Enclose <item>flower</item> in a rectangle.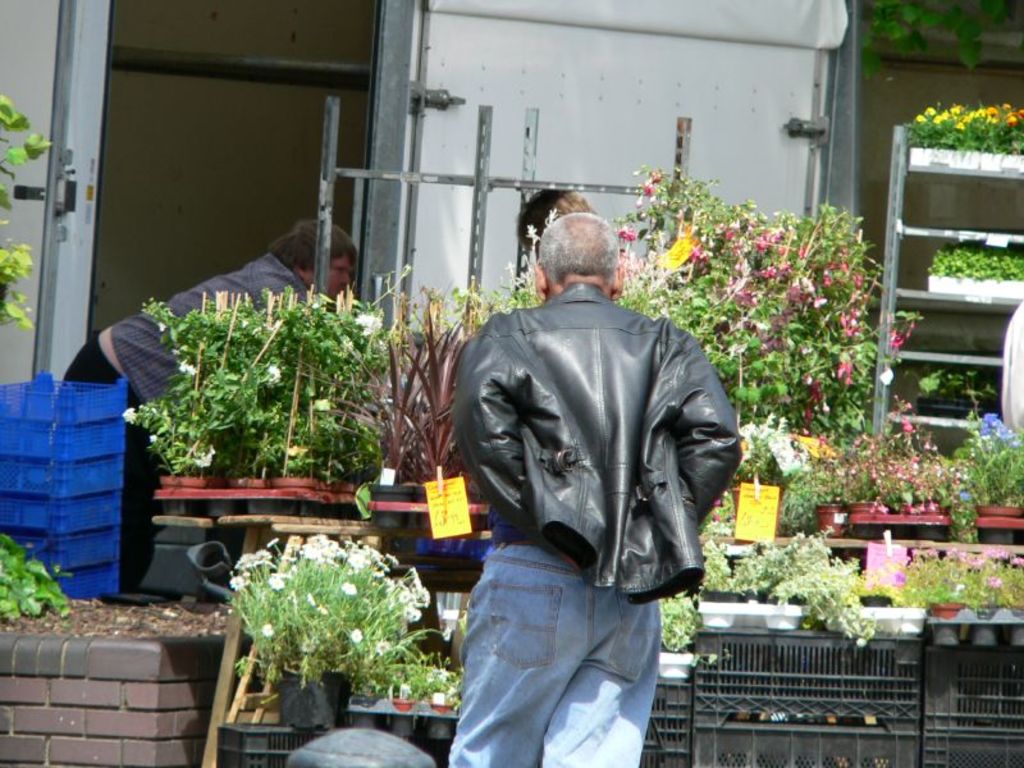
<region>882, 520, 897, 550</region>.
